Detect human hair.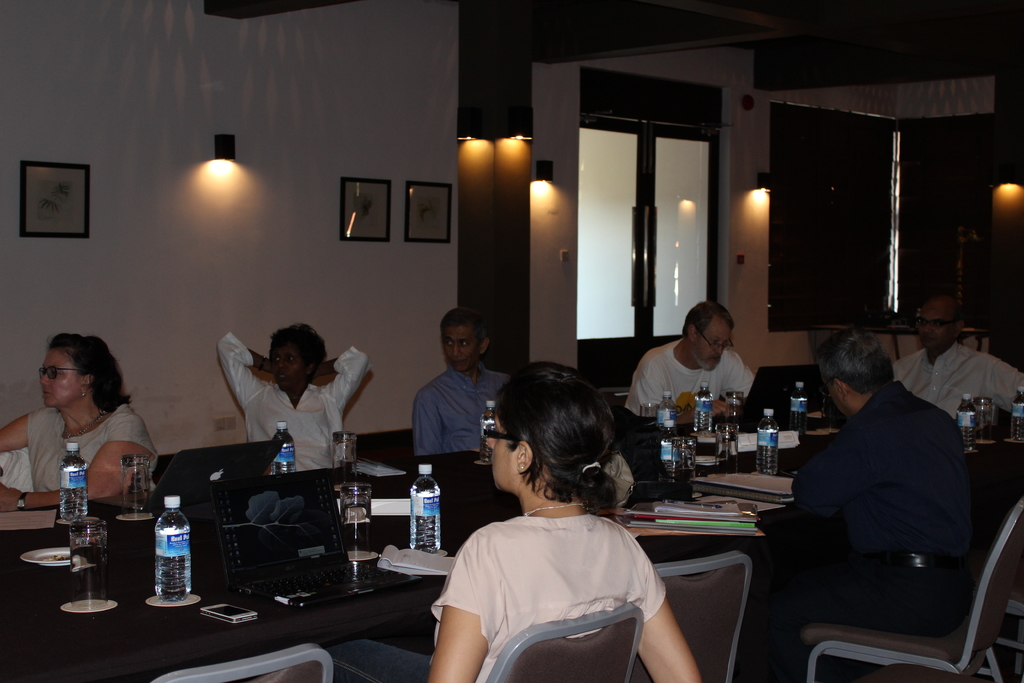
Detected at (268,325,321,384).
